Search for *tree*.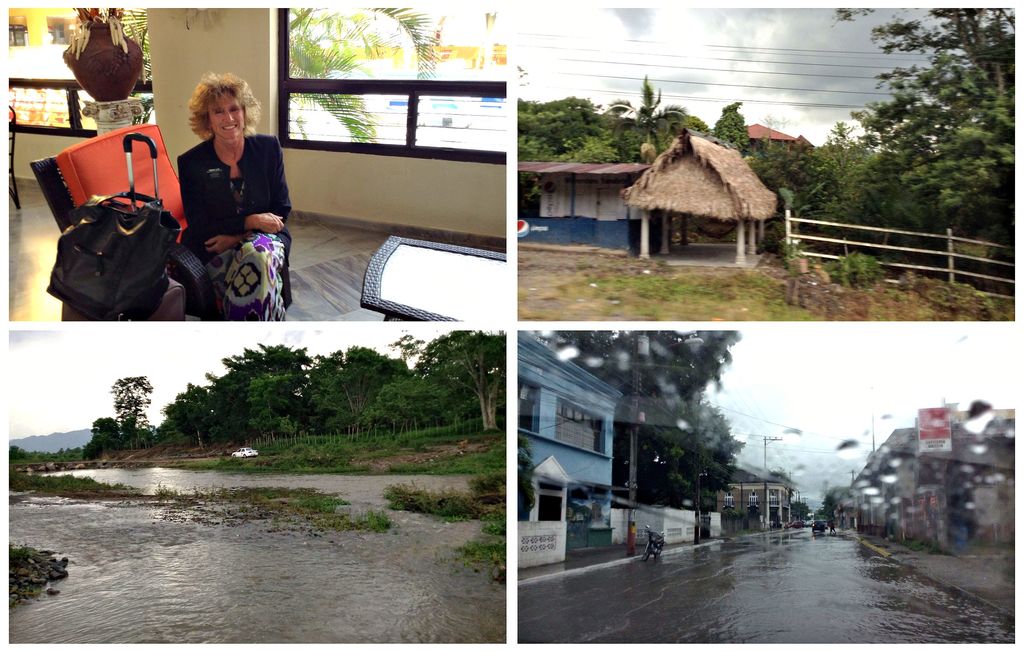
Found at <bbox>283, 10, 438, 143</bbox>.
